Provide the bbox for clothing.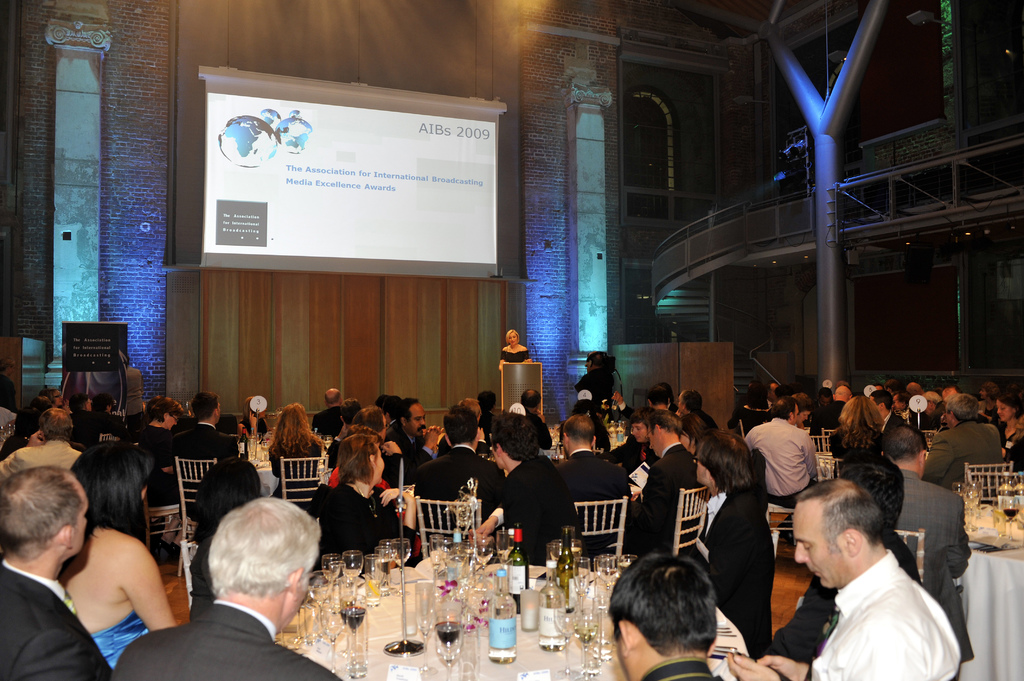
<region>894, 463, 981, 666</region>.
